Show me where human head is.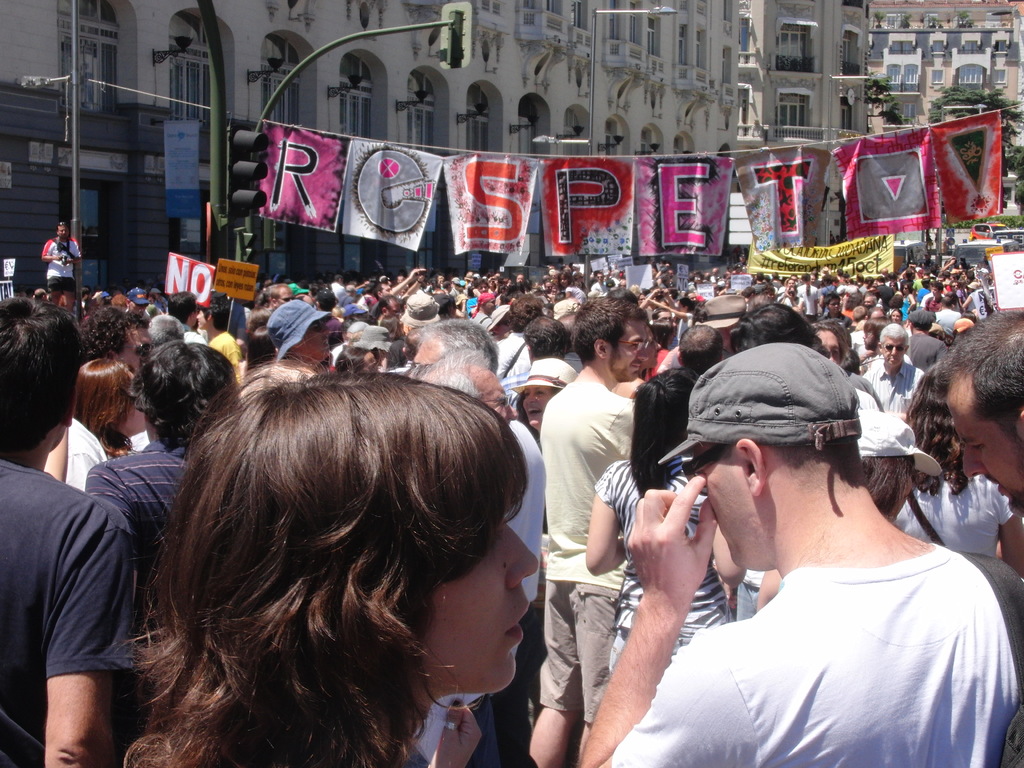
human head is at {"left": 419, "top": 347, "right": 519, "bottom": 426}.
